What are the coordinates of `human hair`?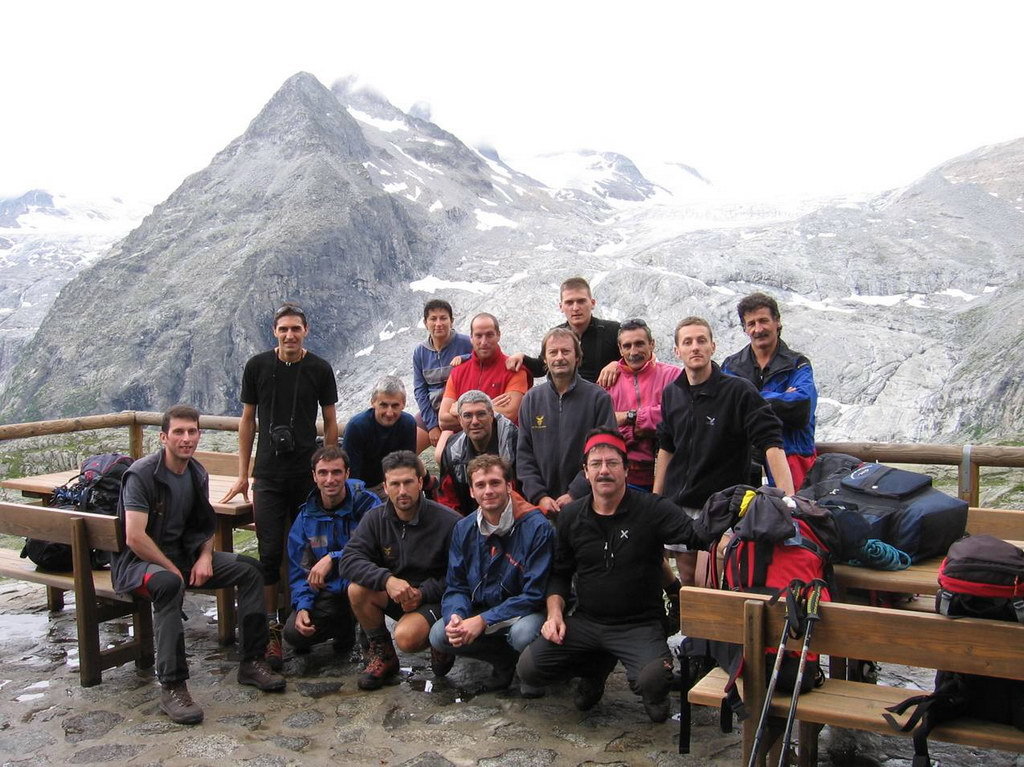
left=583, top=429, right=634, bottom=483.
